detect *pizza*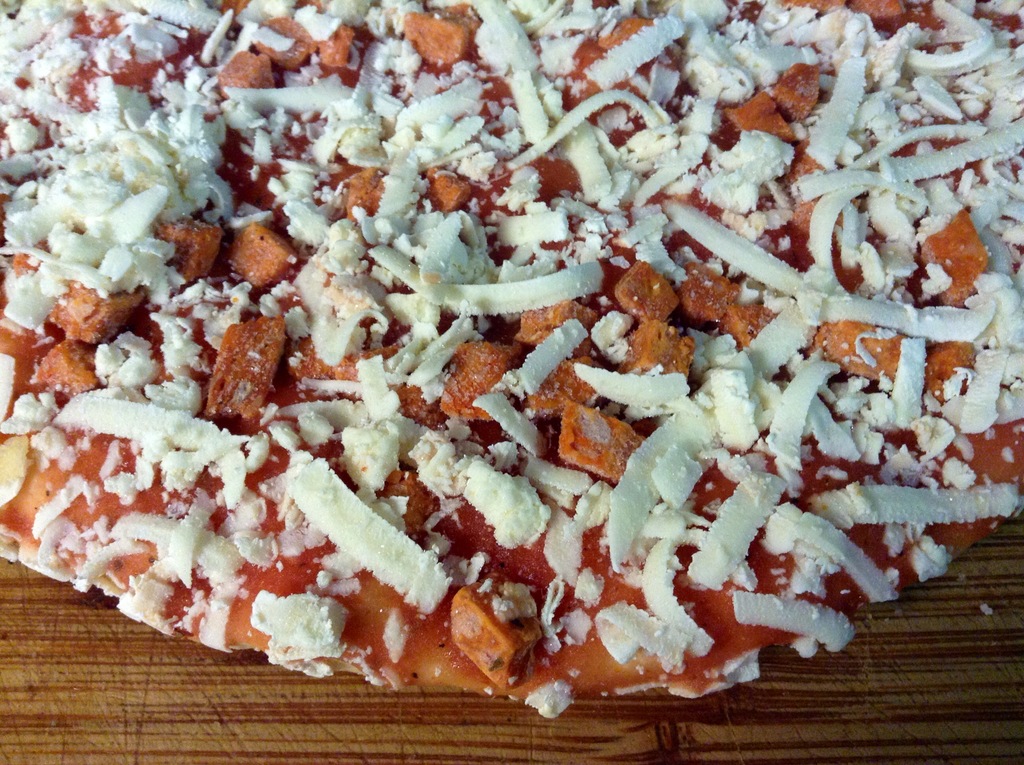
detection(0, 25, 988, 731)
